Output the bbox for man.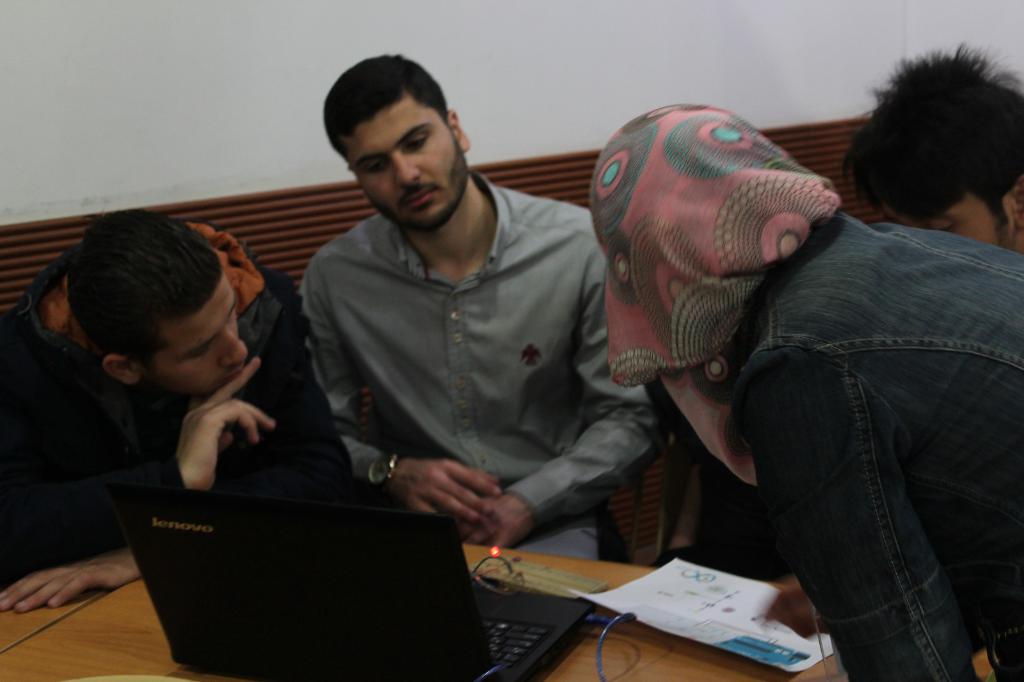
rect(0, 205, 355, 628).
